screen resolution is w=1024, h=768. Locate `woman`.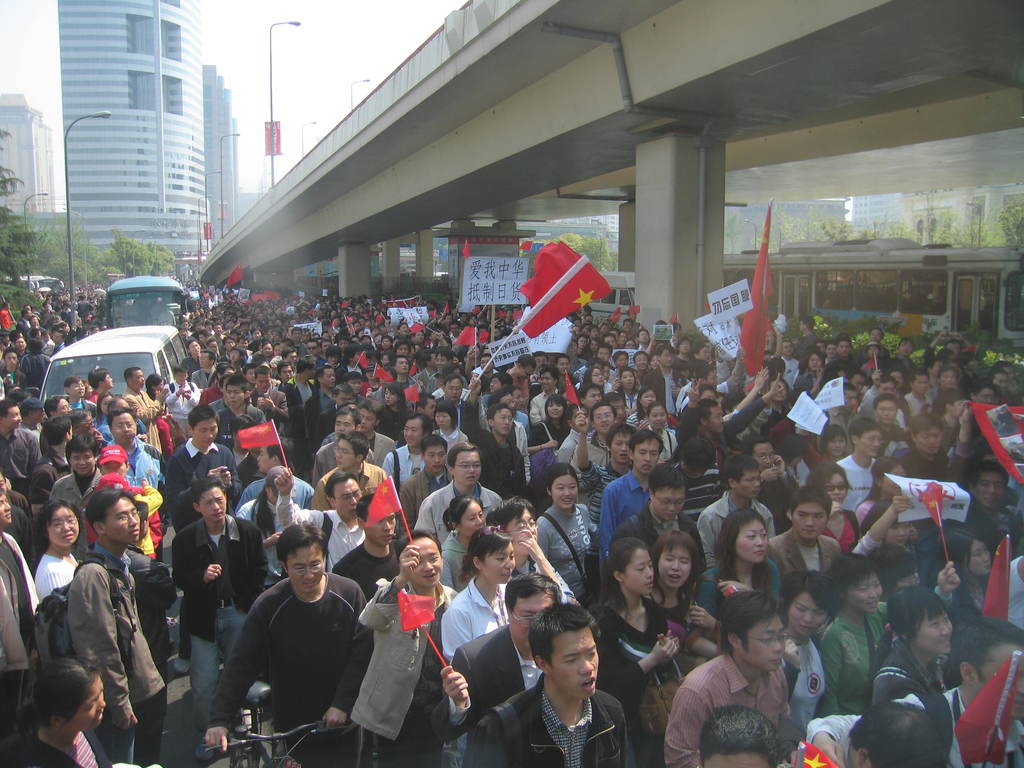
bbox(0, 651, 114, 767).
